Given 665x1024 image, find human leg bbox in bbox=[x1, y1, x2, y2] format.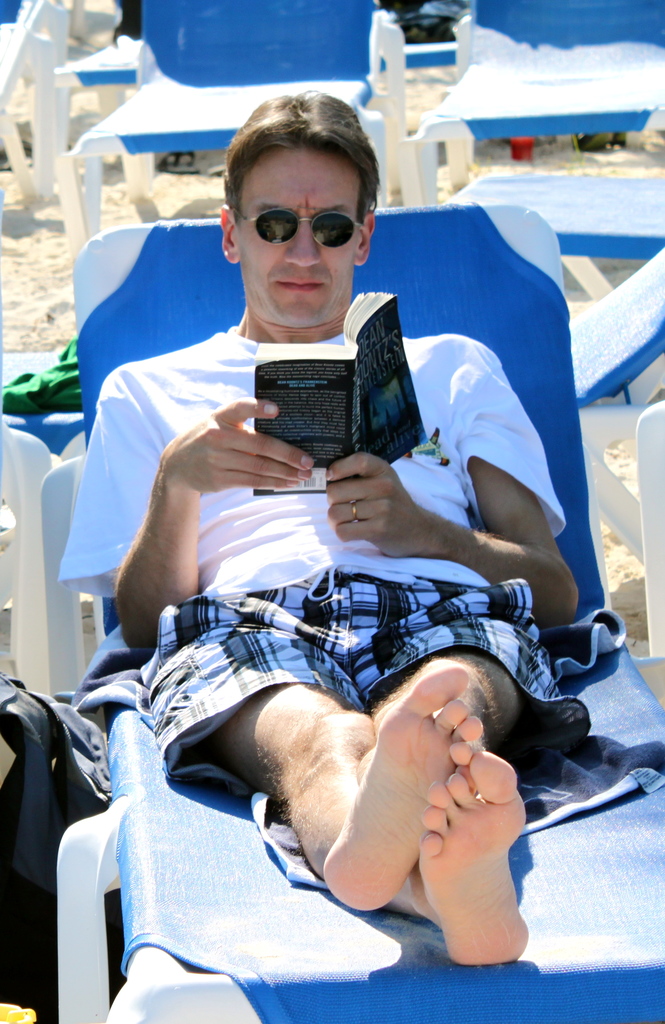
bbox=[356, 576, 532, 964].
